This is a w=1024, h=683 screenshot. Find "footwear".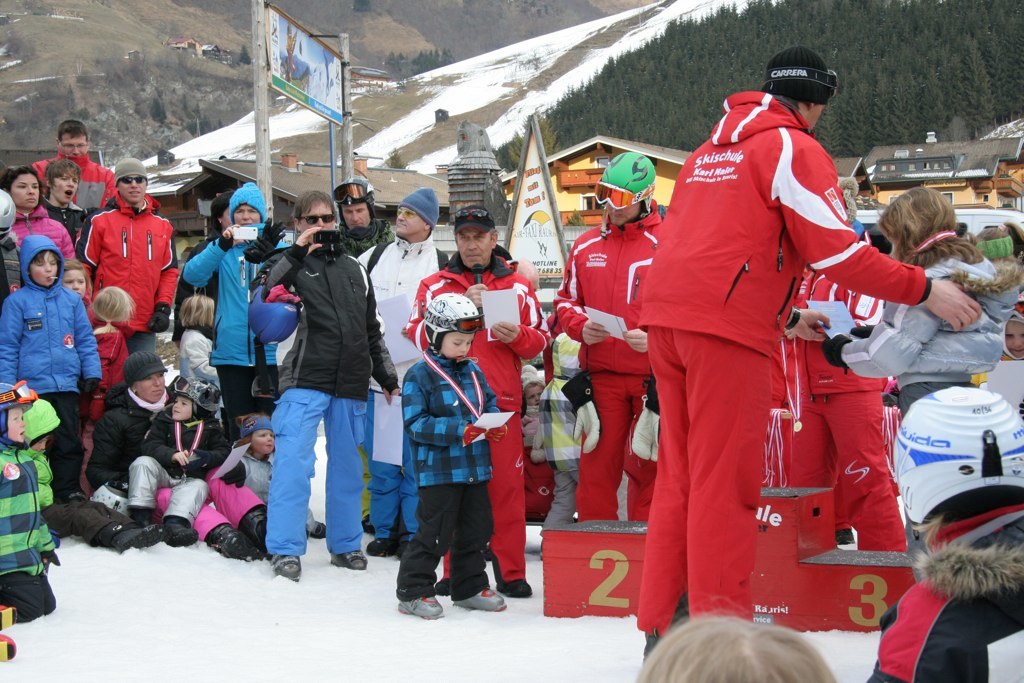
Bounding box: select_region(271, 553, 302, 580).
